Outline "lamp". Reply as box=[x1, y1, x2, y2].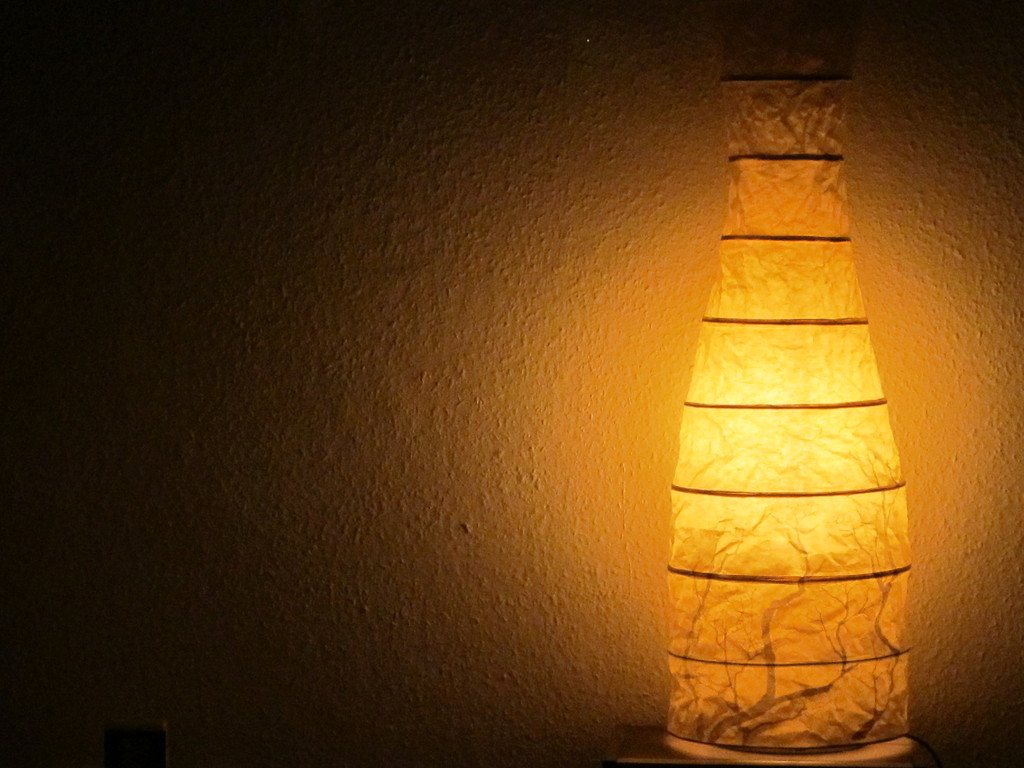
box=[639, 79, 918, 767].
